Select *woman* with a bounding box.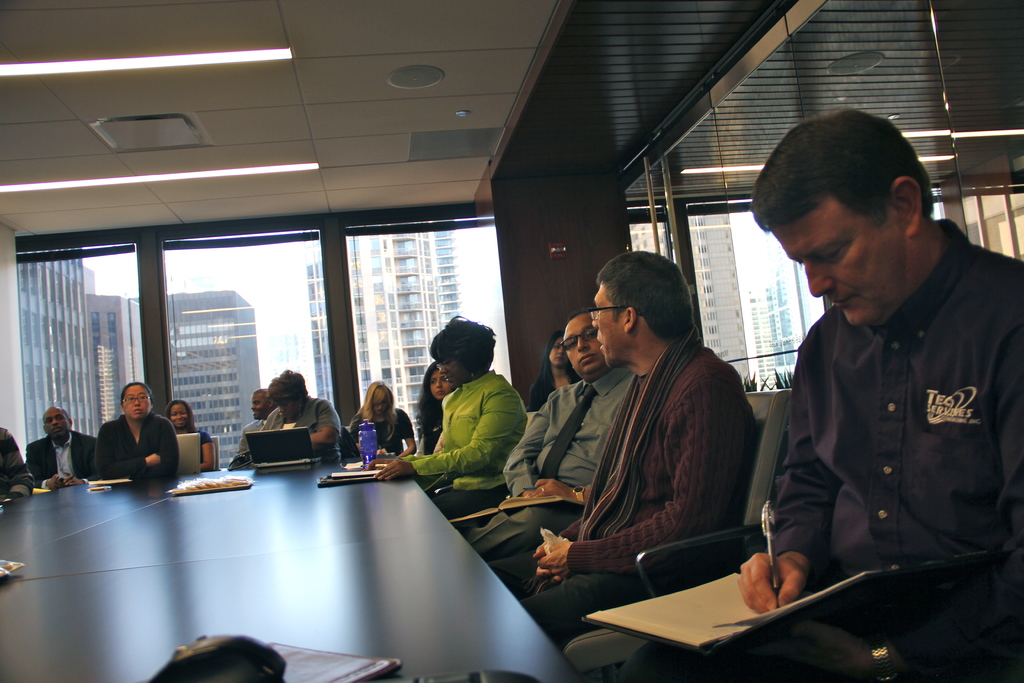
[362, 311, 531, 520].
